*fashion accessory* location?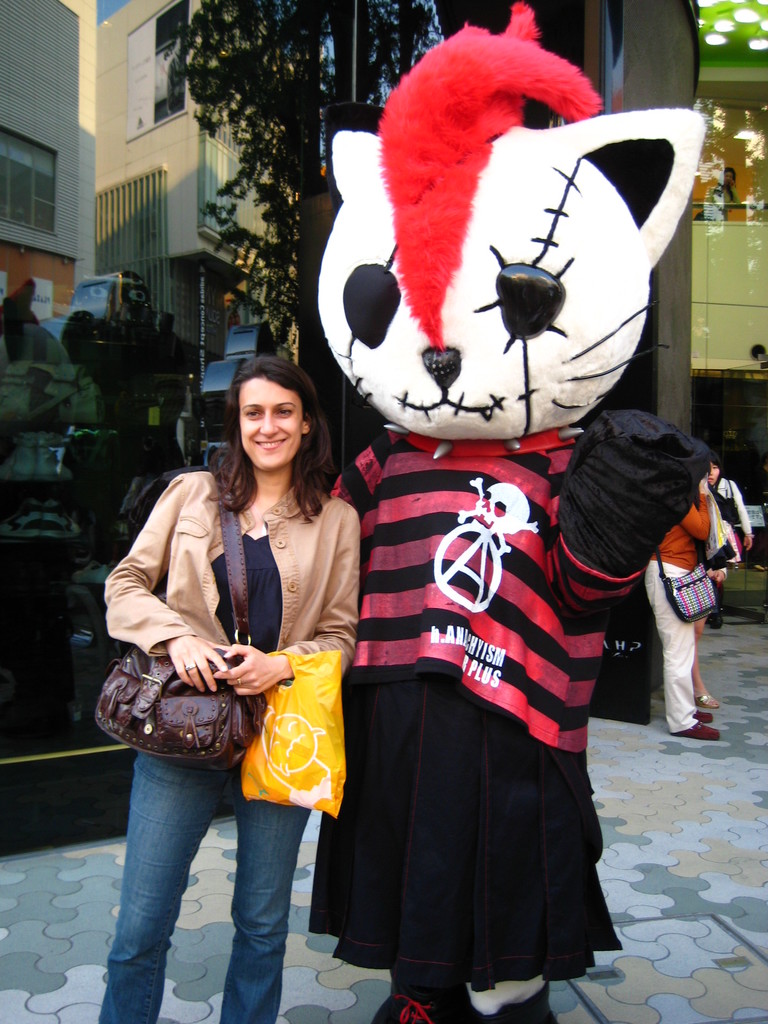
(left=186, top=666, right=196, bottom=671)
